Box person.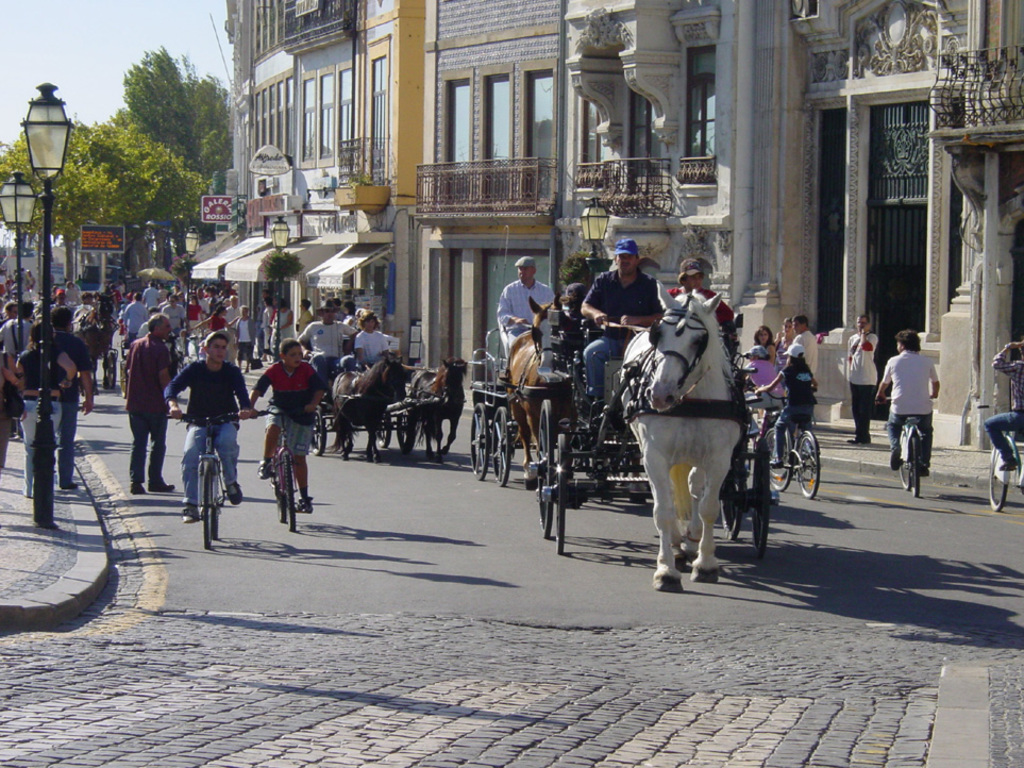
<region>354, 307, 404, 370</region>.
